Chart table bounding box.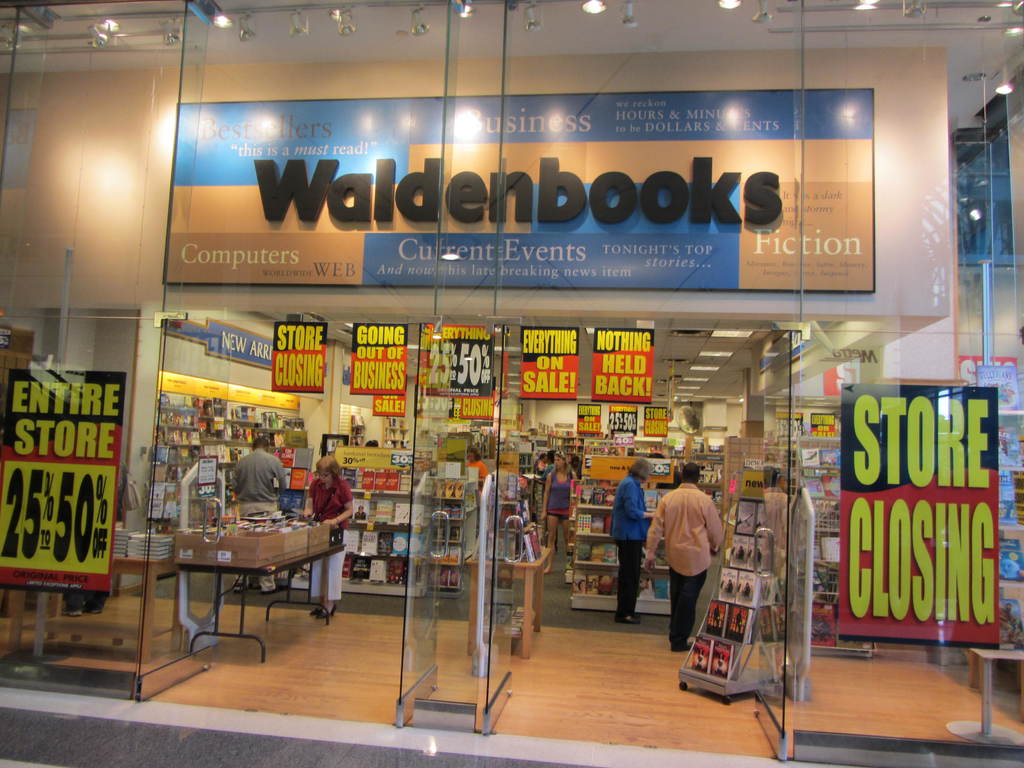
Charted: detection(136, 512, 344, 662).
